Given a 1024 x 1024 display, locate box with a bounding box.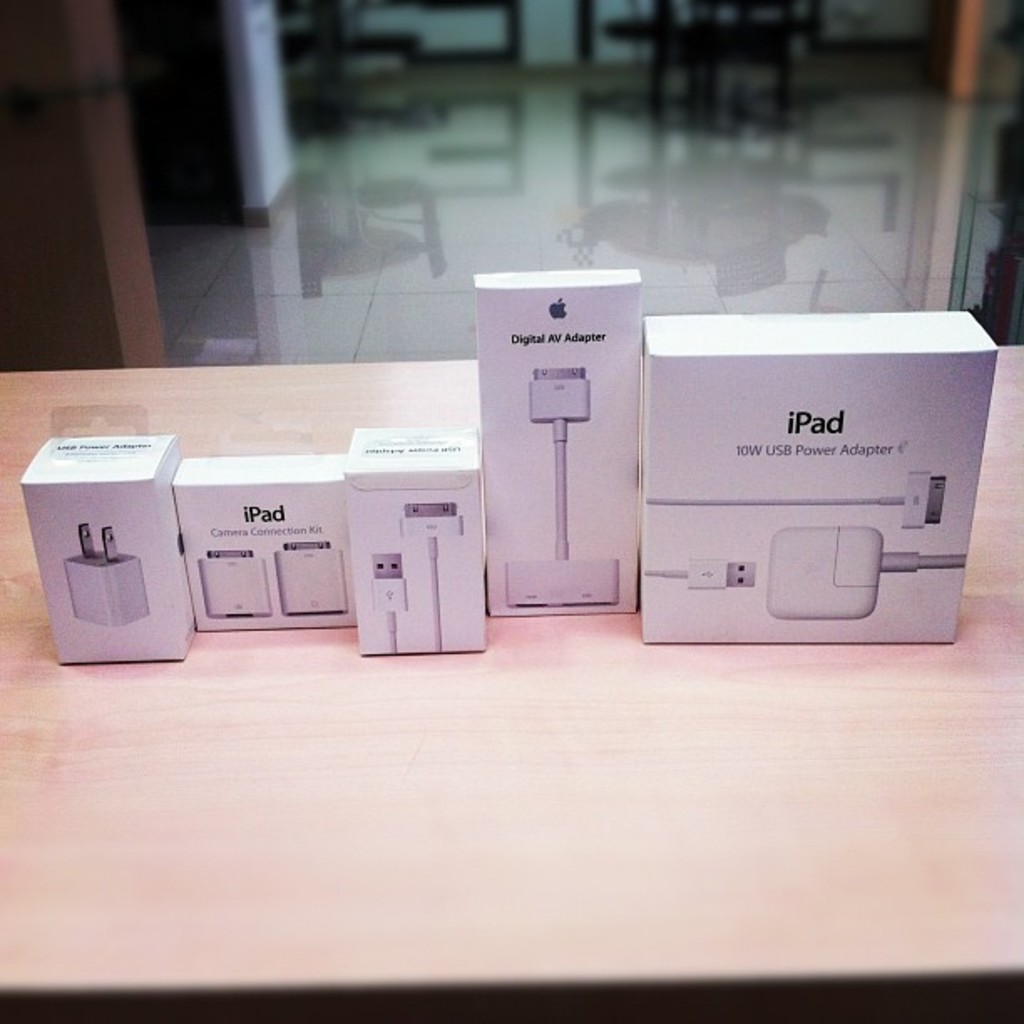
Located: Rect(617, 289, 1012, 619).
